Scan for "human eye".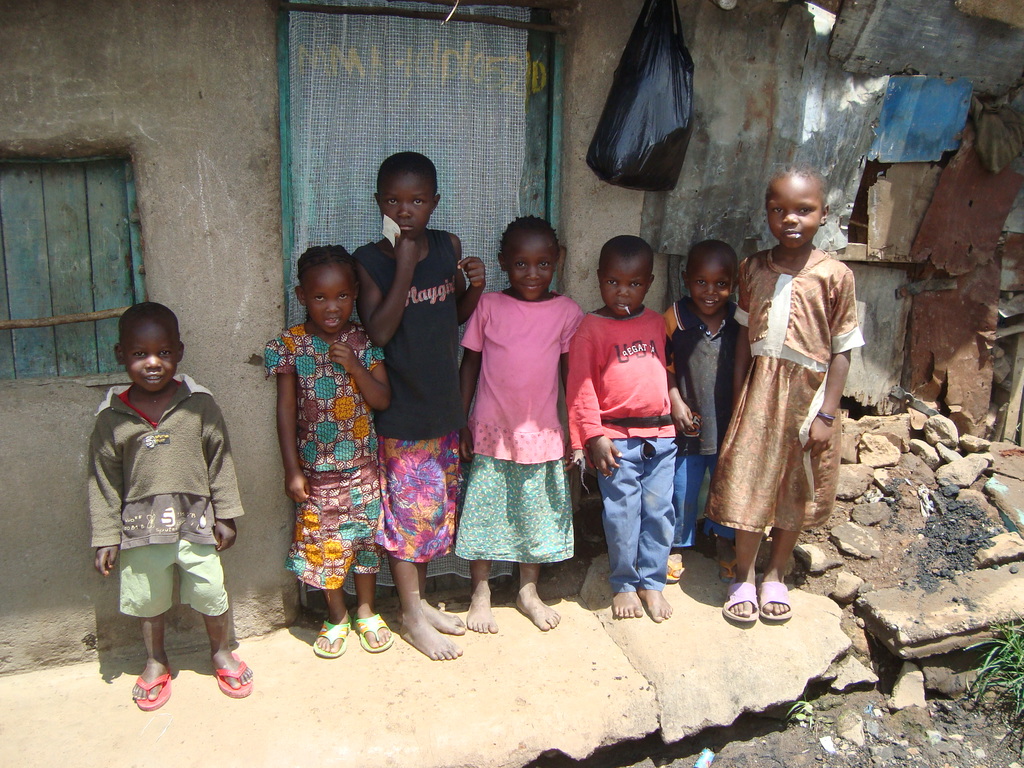
Scan result: 694, 280, 705, 290.
